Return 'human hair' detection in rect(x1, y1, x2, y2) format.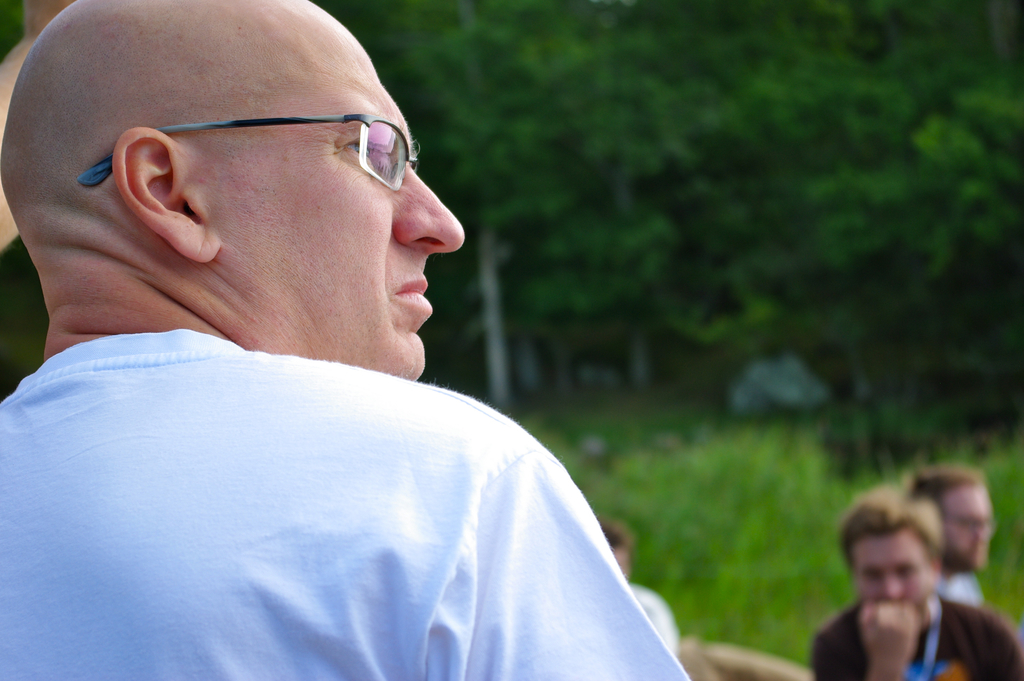
rect(843, 483, 942, 571).
